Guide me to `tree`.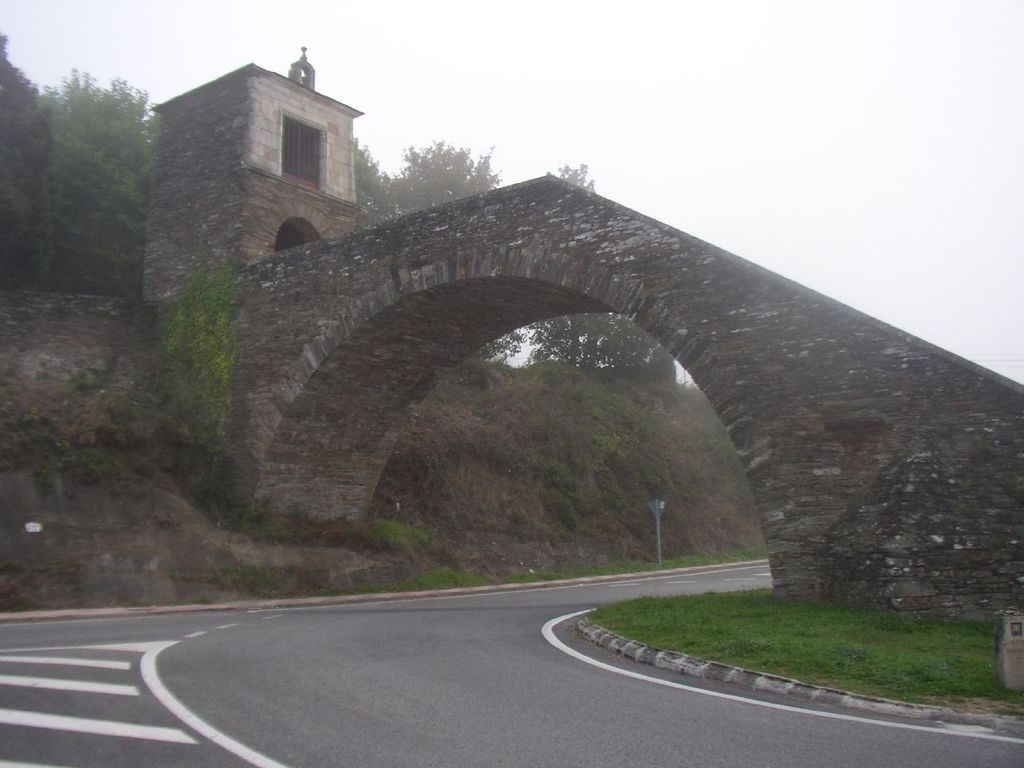
Guidance: x1=390 y1=134 x2=493 y2=217.
